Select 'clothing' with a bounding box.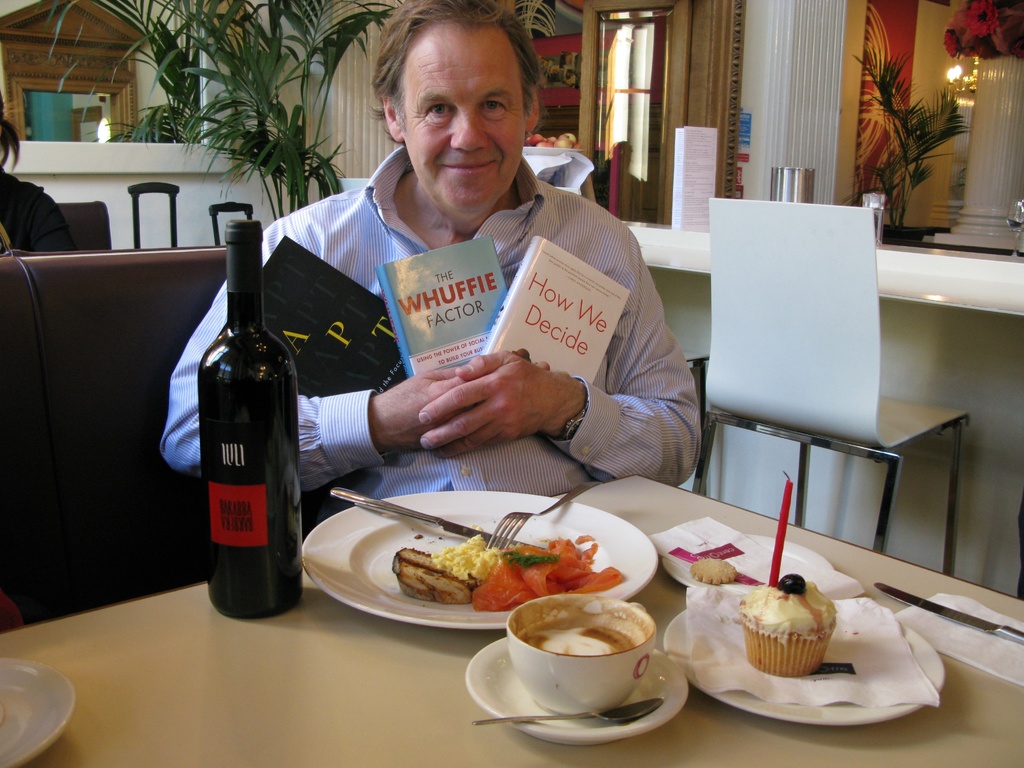
crop(0, 163, 74, 258).
